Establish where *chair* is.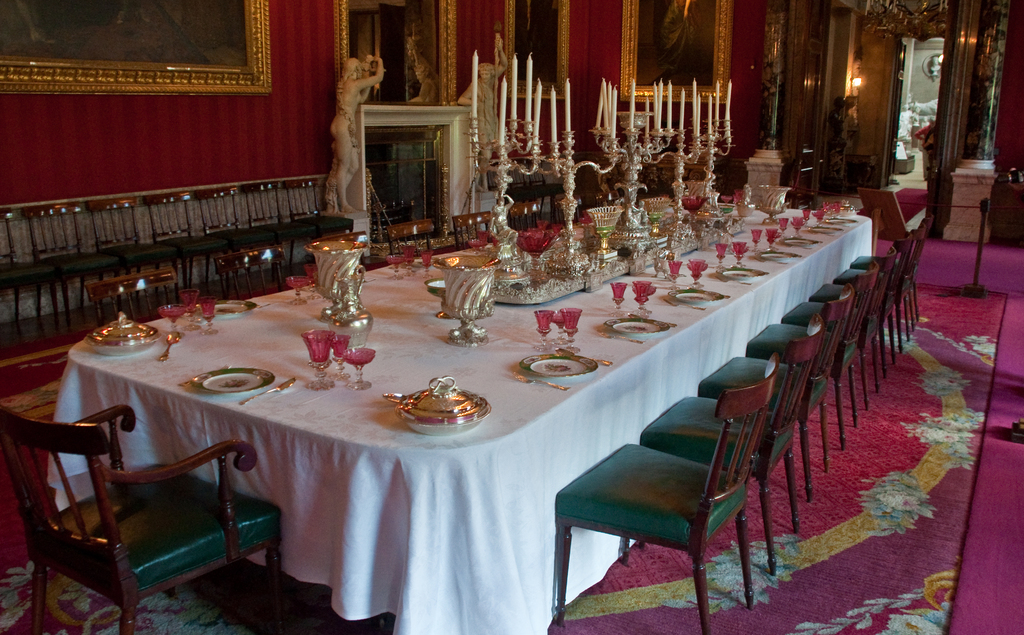
Established at rect(3, 392, 263, 629).
